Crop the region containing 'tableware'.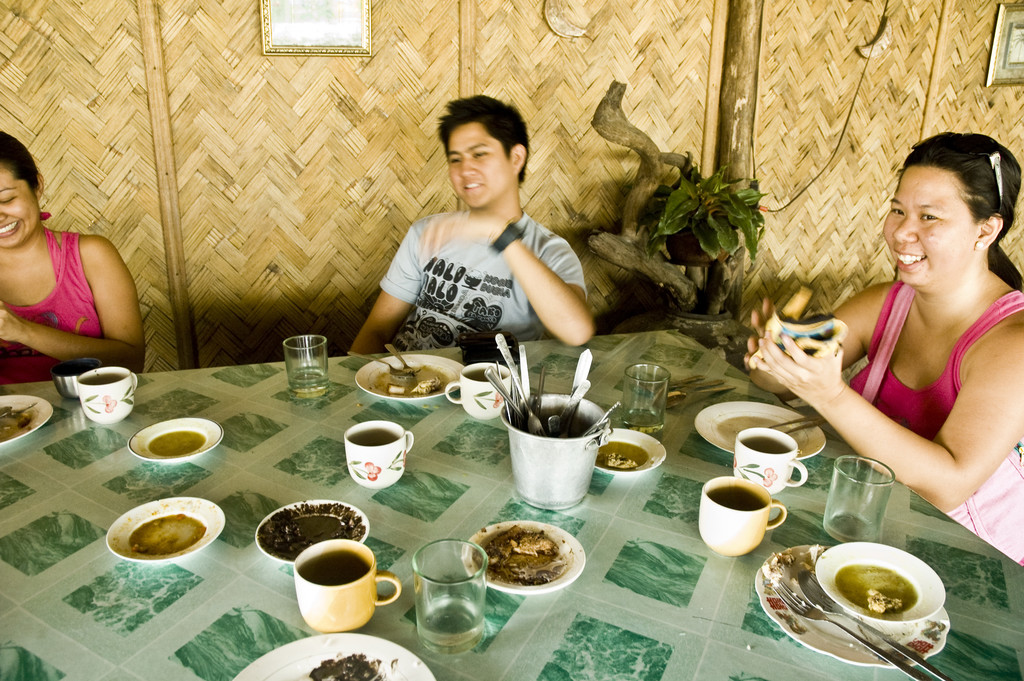
Crop region: bbox=[99, 494, 226, 565].
